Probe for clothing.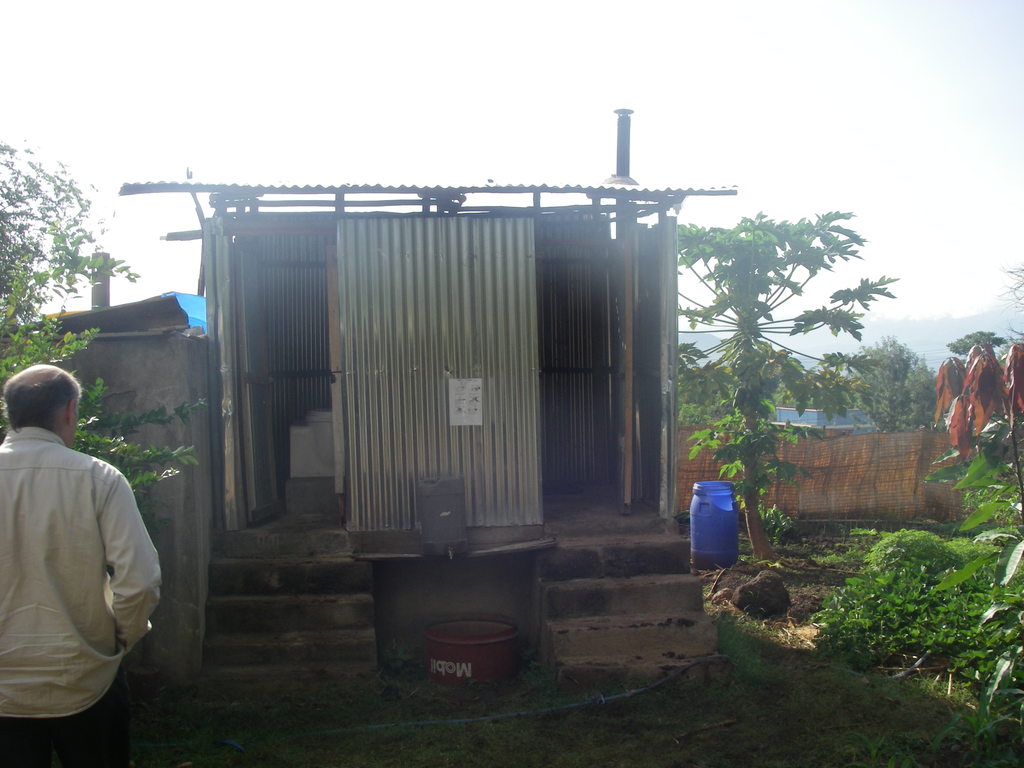
Probe result: left=8, top=397, right=168, bottom=737.
